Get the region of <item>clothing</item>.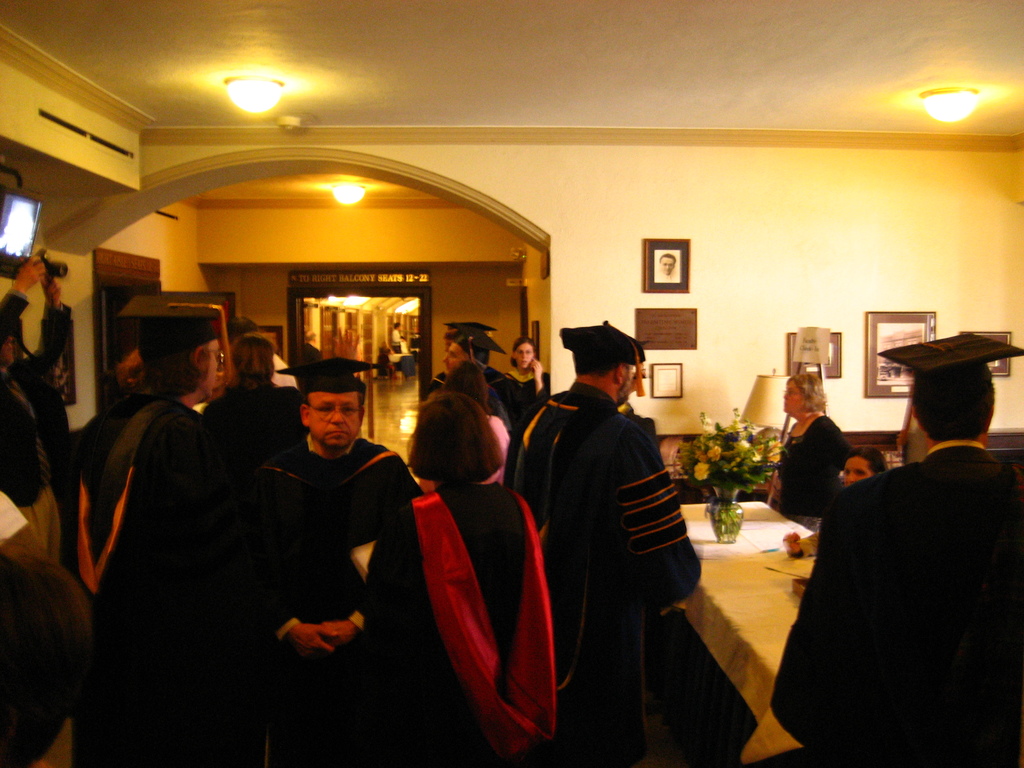
358, 481, 571, 767.
